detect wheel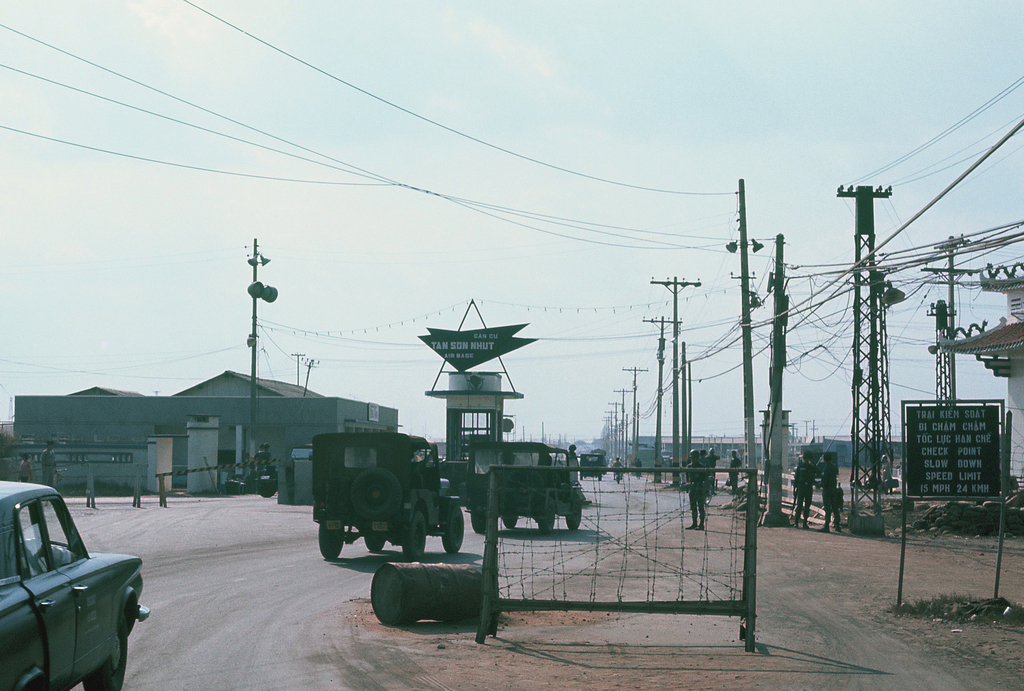
BBox(396, 507, 429, 562)
